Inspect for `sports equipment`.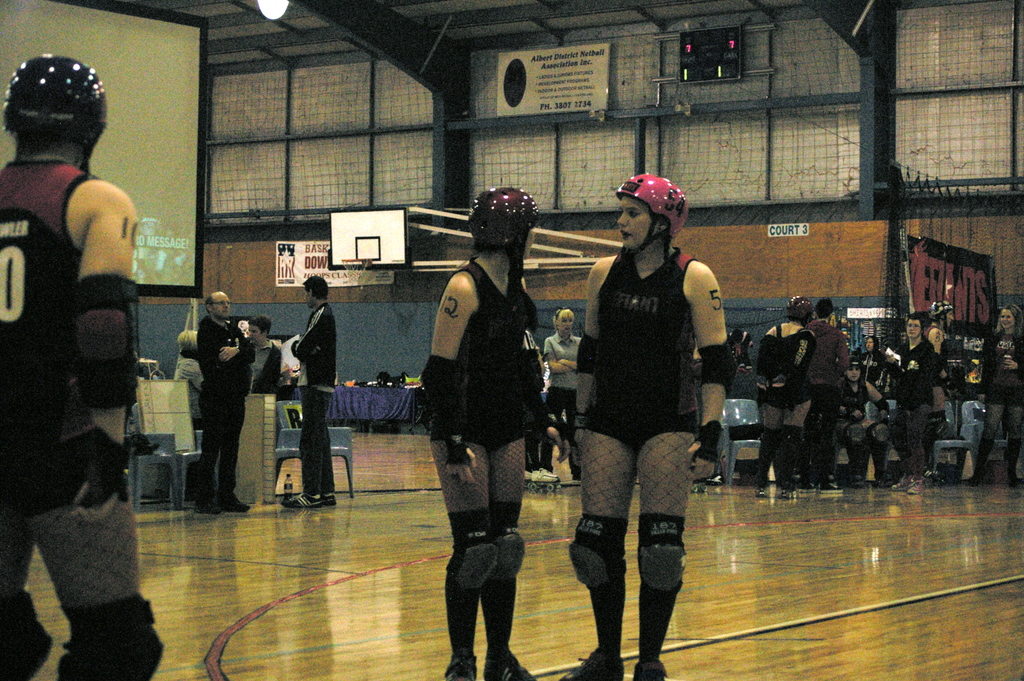
Inspection: crop(750, 482, 770, 497).
